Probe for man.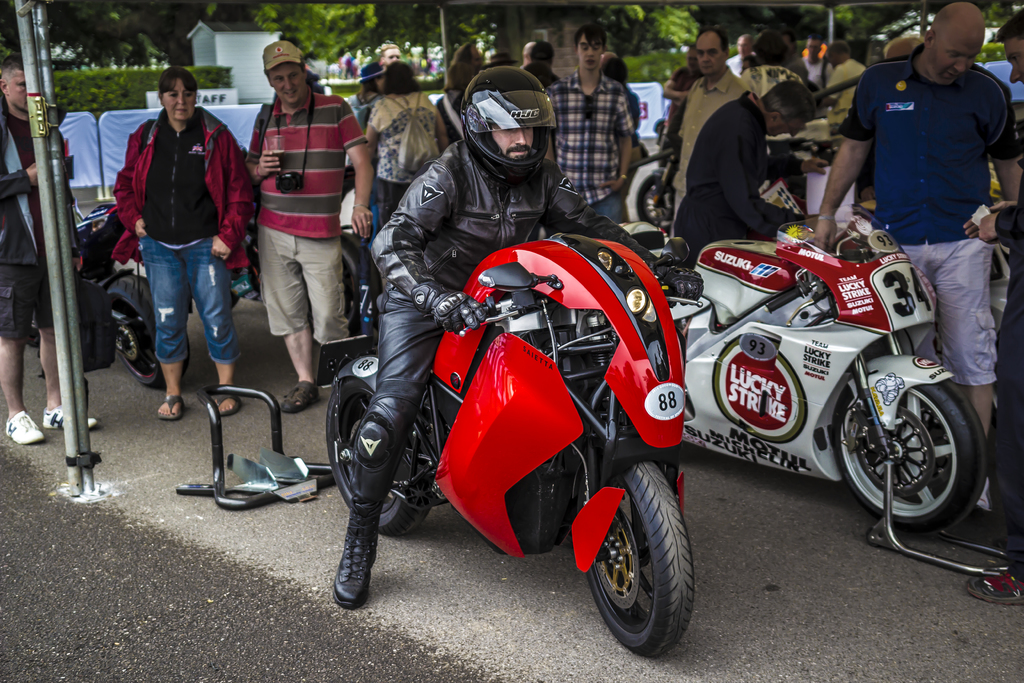
Probe result: select_region(805, 0, 1023, 452).
